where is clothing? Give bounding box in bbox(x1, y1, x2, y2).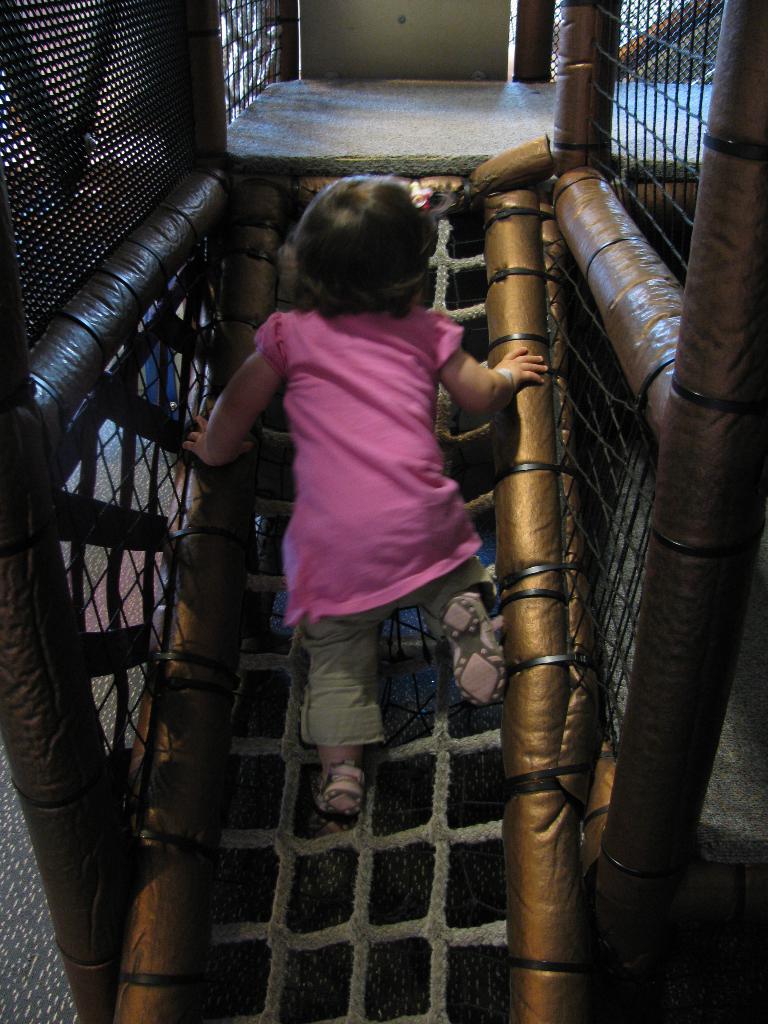
bbox(232, 239, 506, 727).
